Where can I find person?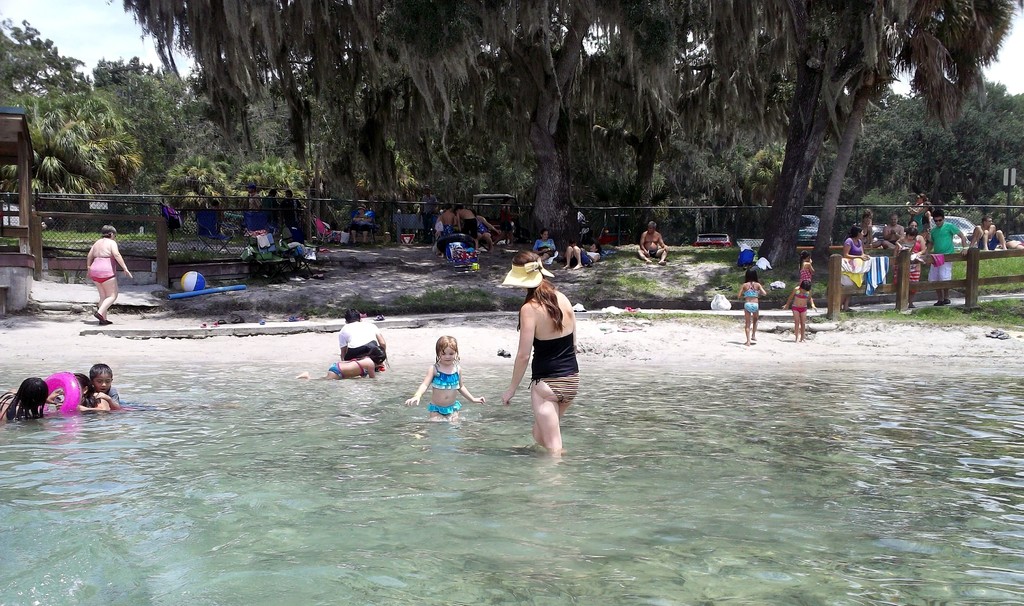
You can find it at <region>533, 230, 557, 261</region>.
